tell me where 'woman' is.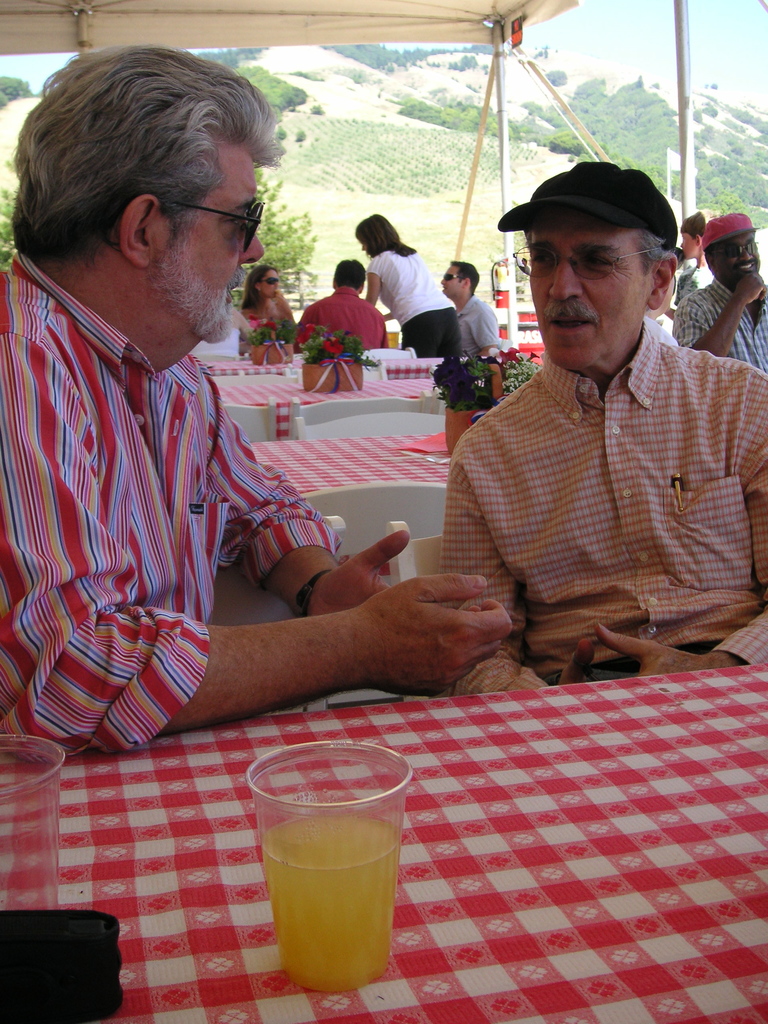
'woman' is at (349, 208, 474, 363).
